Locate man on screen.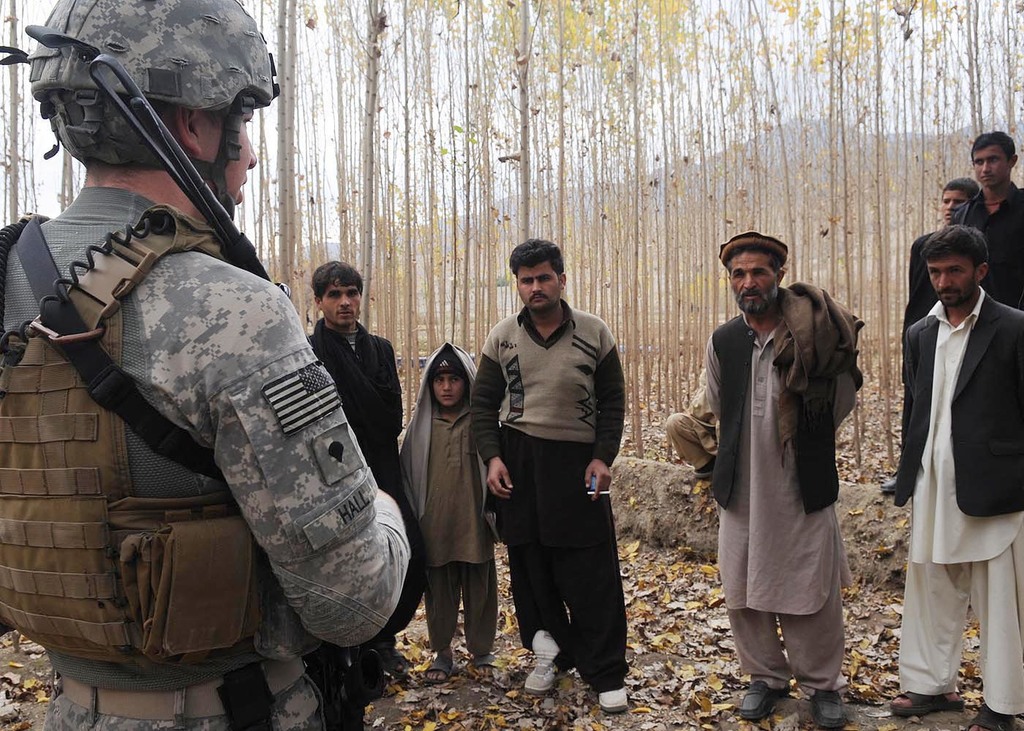
On screen at (664, 236, 866, 720).
